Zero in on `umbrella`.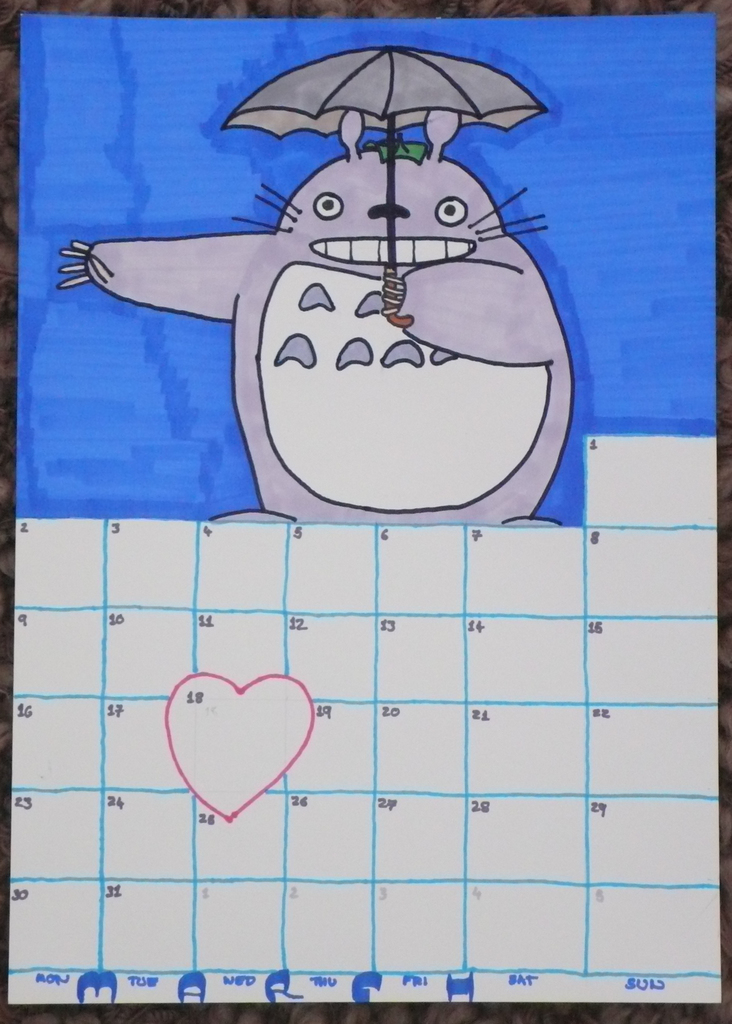
Zeroed in: x1=219 y1=49 x2=548 y2=323.
